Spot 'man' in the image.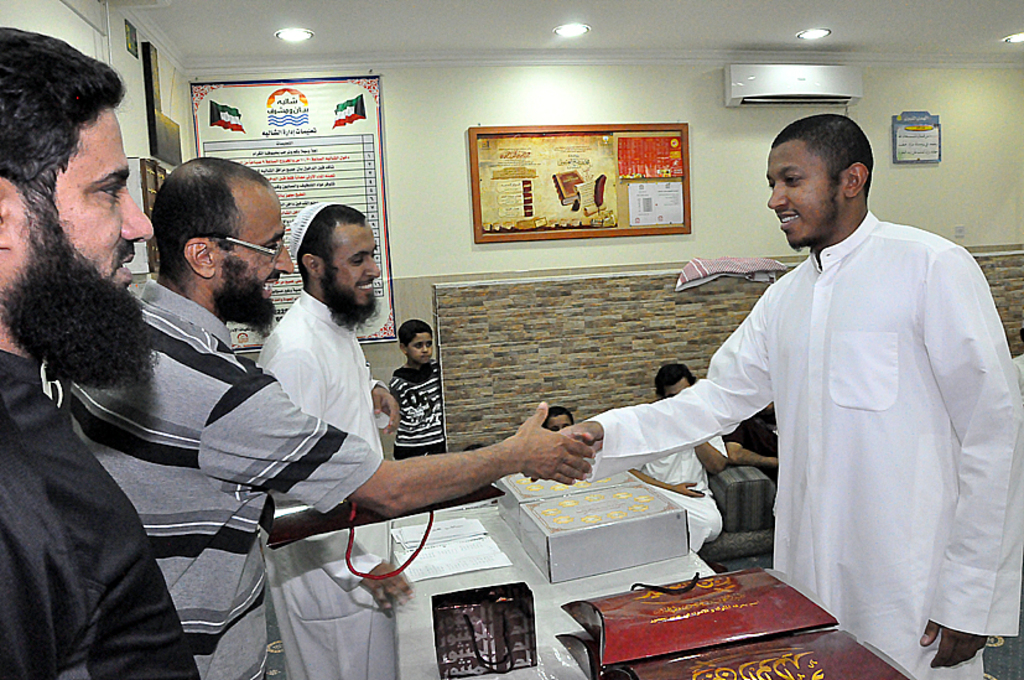
'man' found at box=[545, 406, 573, 434].
